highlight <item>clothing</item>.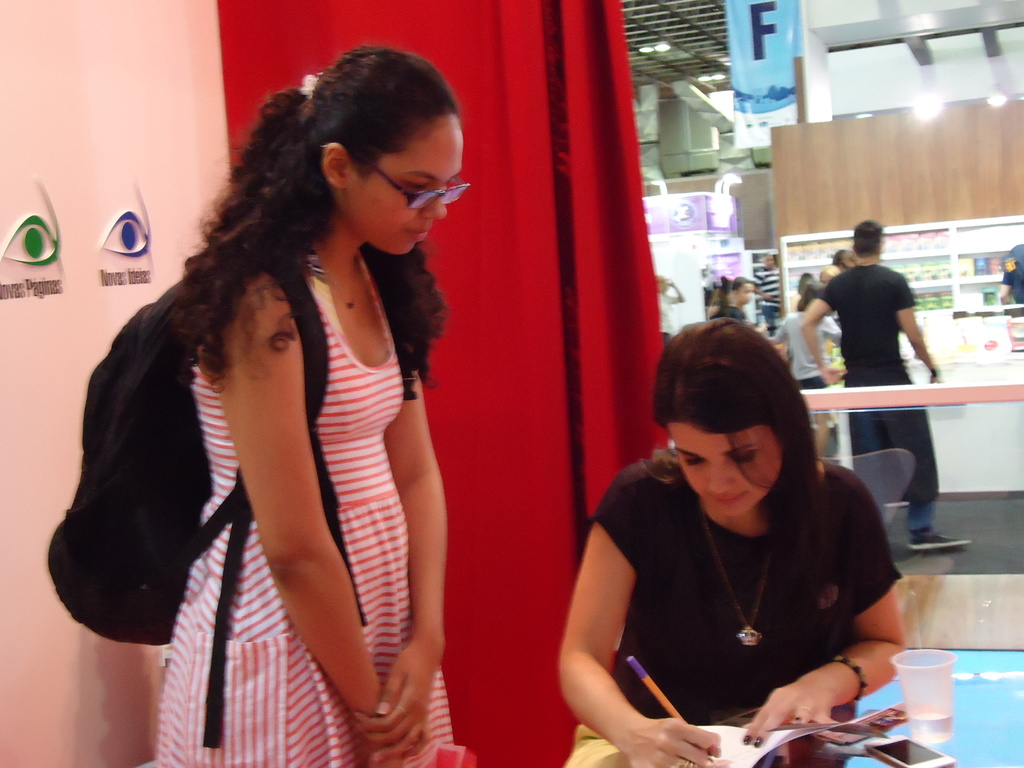
Highlighted region: {"left": 826, "top": 306, "right": 840, "bottom": 360}.
